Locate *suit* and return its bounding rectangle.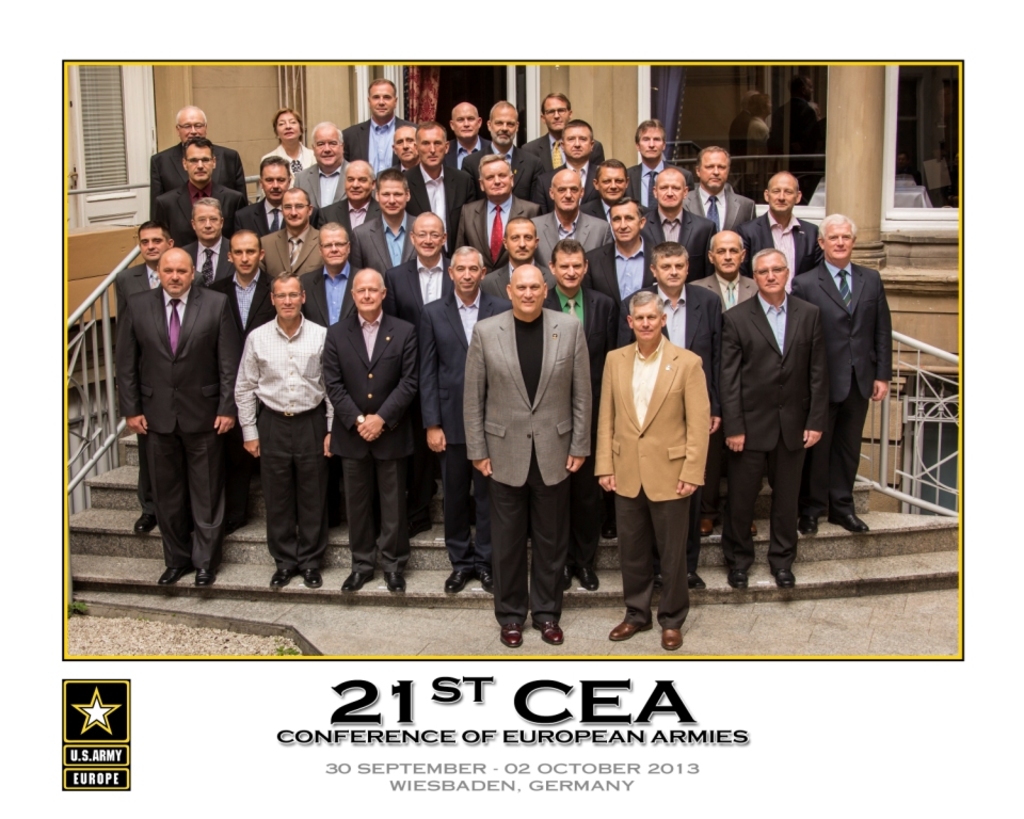
(x1=335, y1=115, x2=412, y2=179).
